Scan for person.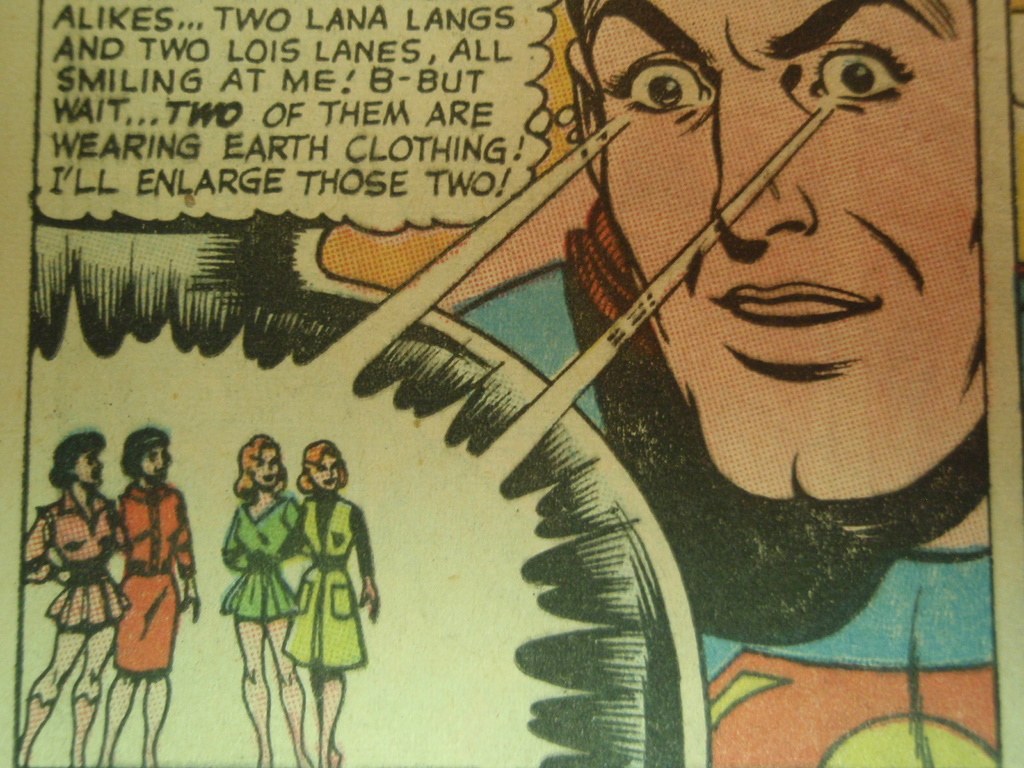
Scan result: box(18, 430, 121, 767).
